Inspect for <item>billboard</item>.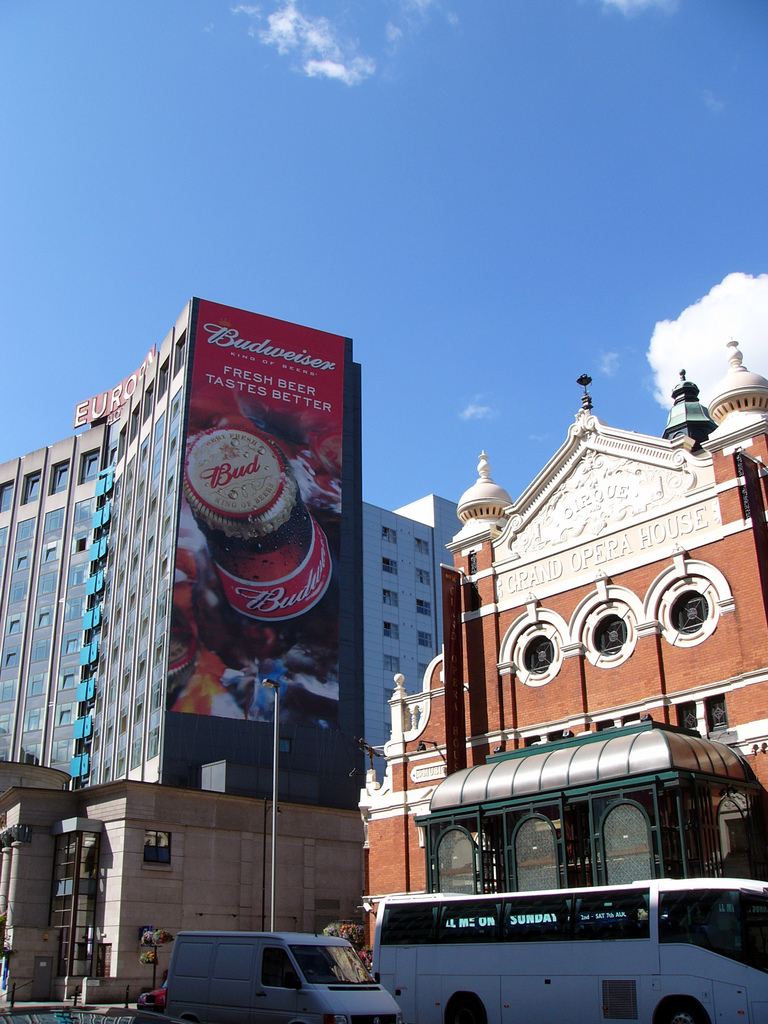
Inspection: 75,351,168,423.
